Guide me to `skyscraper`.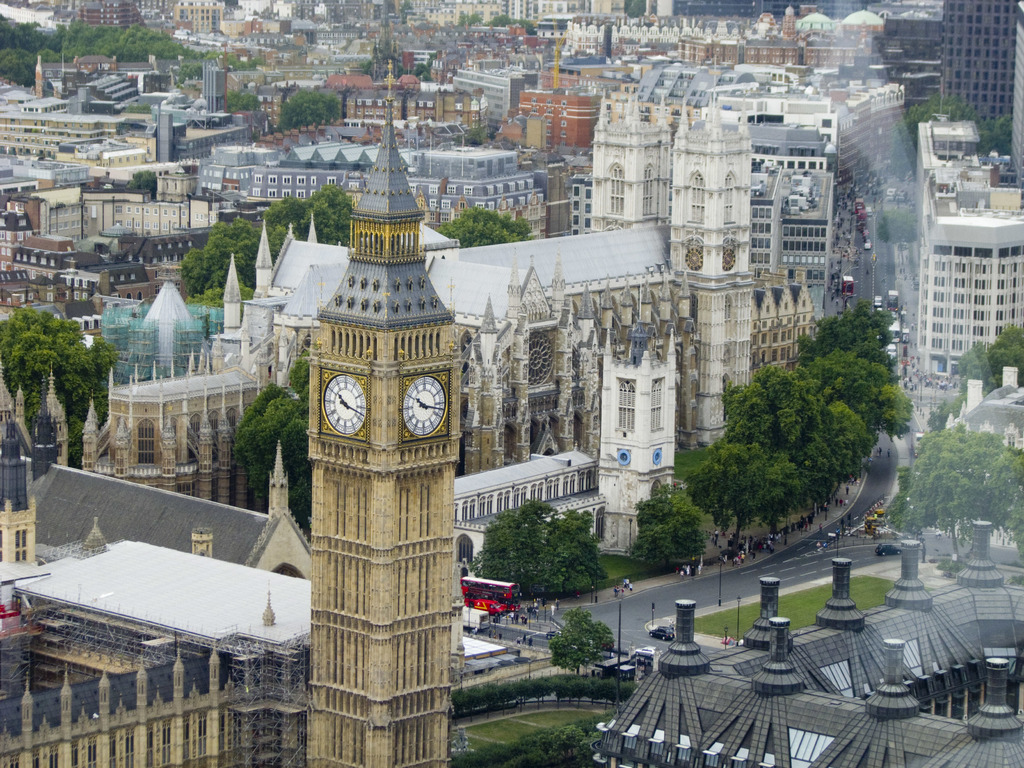
Guidance: locate(72, 0, 230, 33).
